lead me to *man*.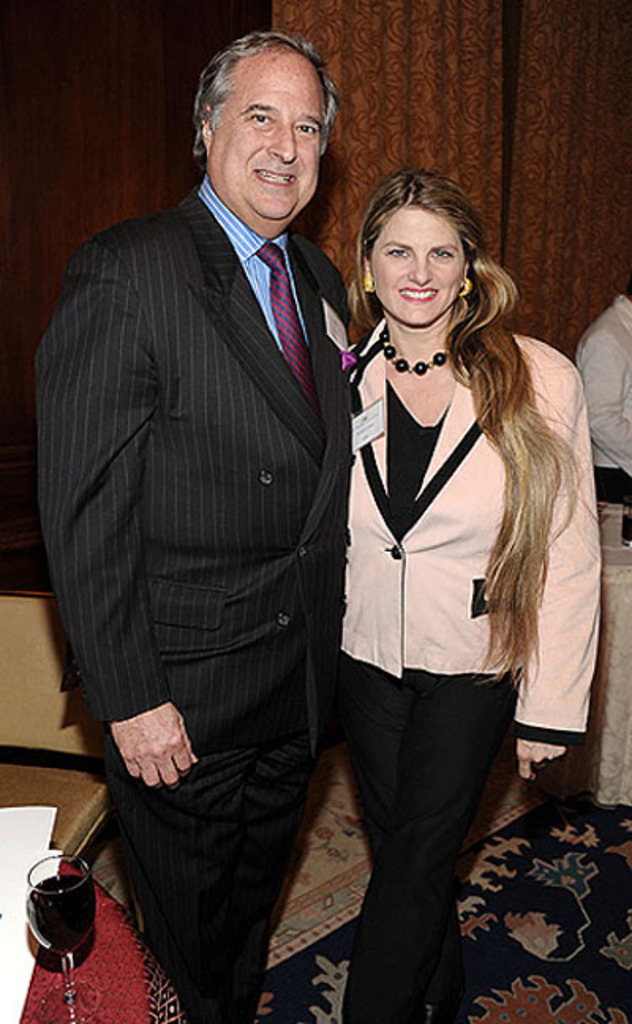
Lead to [36,33,362,1022].
